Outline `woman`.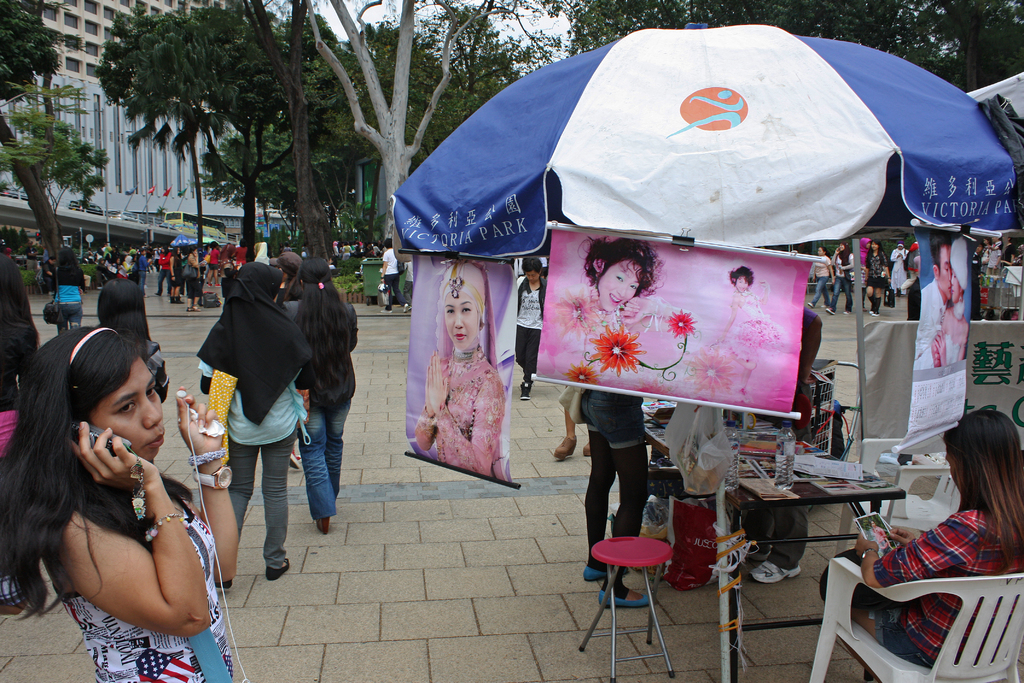
Outline: 511, 256, 548, 402.
